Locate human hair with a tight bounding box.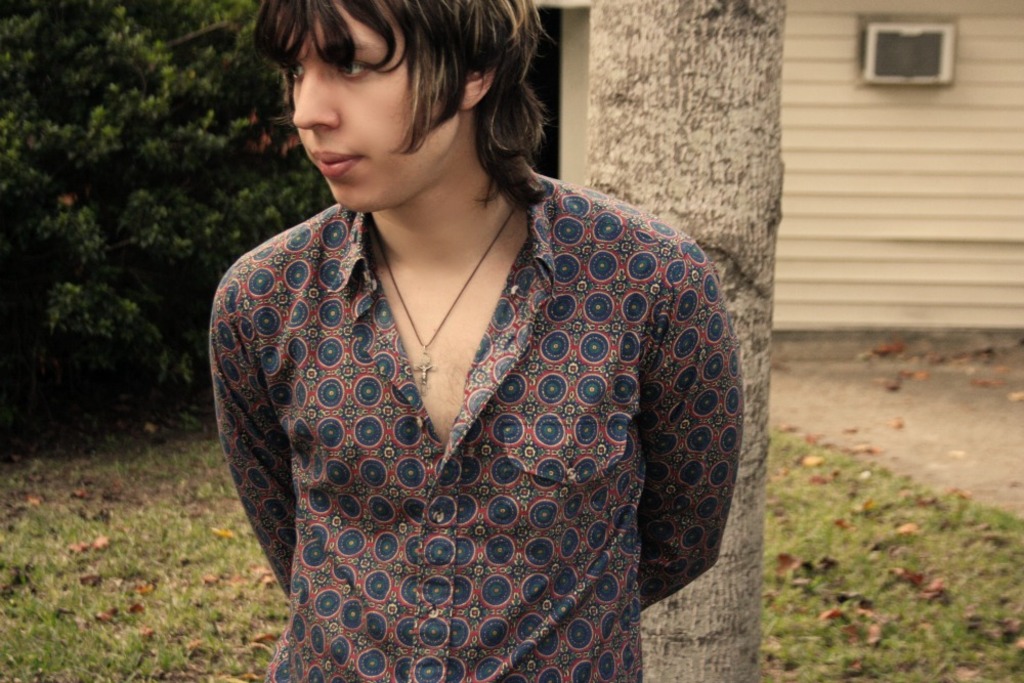
253, 0, 551, 211.
